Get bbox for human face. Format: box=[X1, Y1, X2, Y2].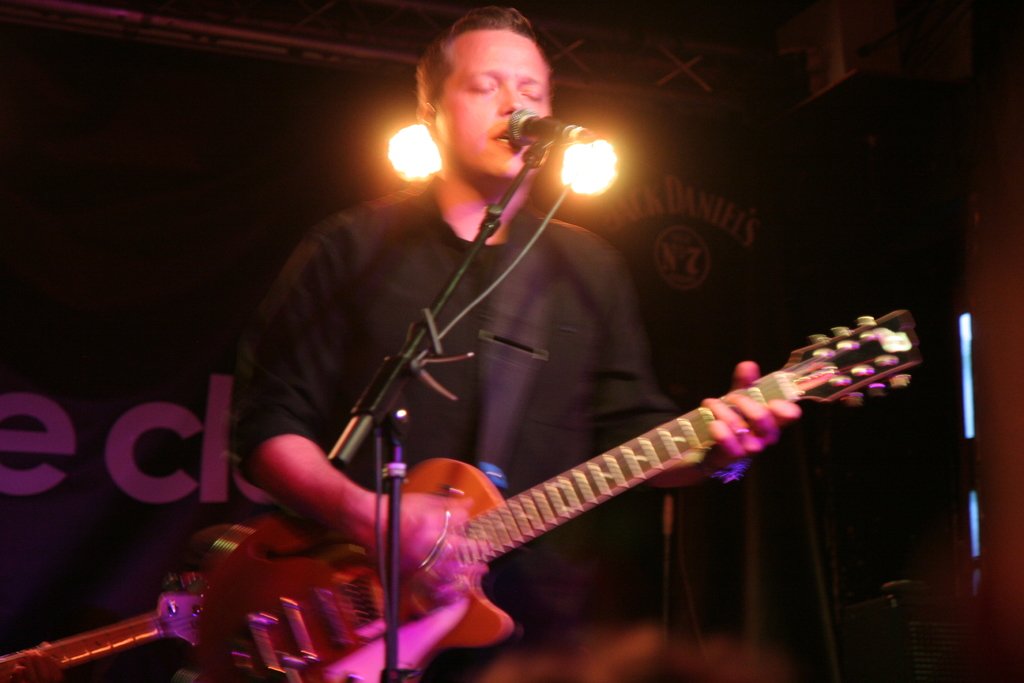
box=[435, 46, 553, 171].
